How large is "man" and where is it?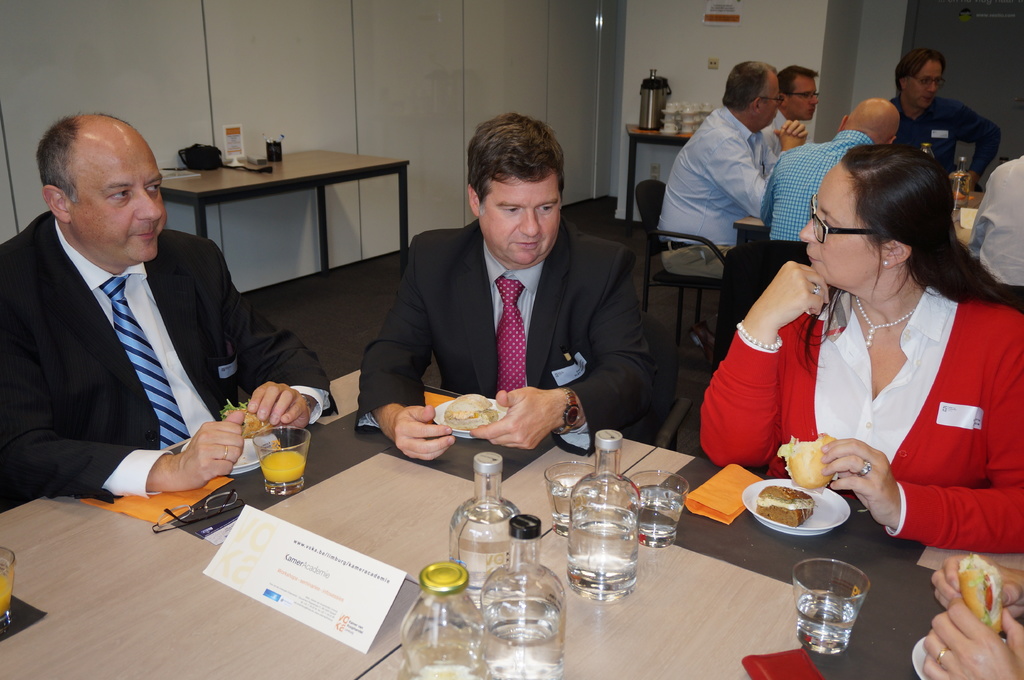
Bounding box: locate(884, 50, 993, 216).
